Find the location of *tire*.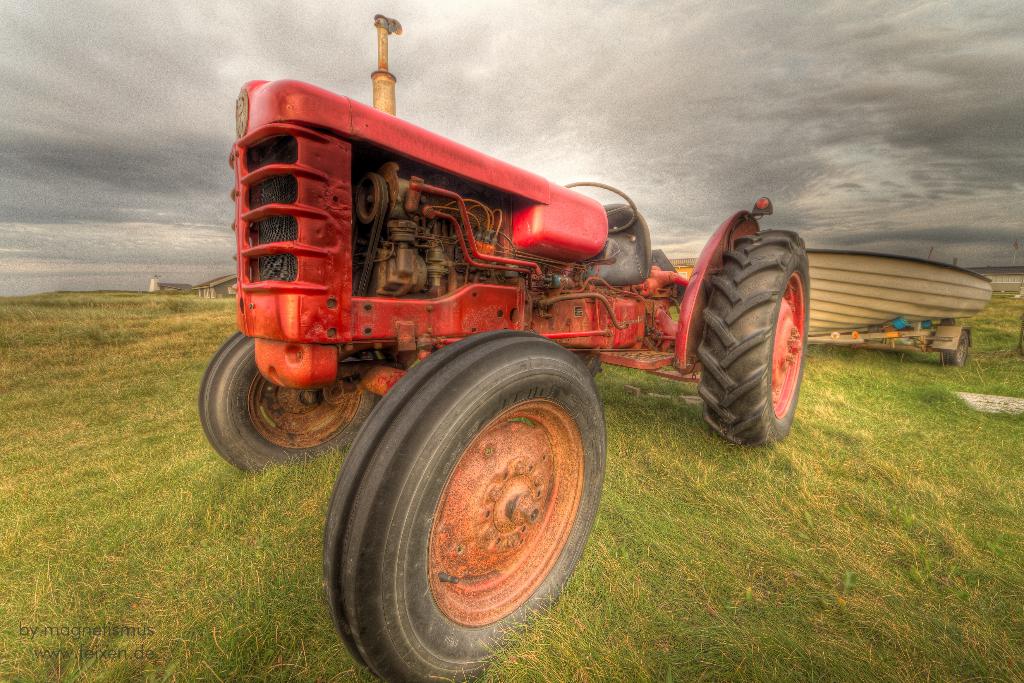
Location: box(342, 348, 609, 671).
